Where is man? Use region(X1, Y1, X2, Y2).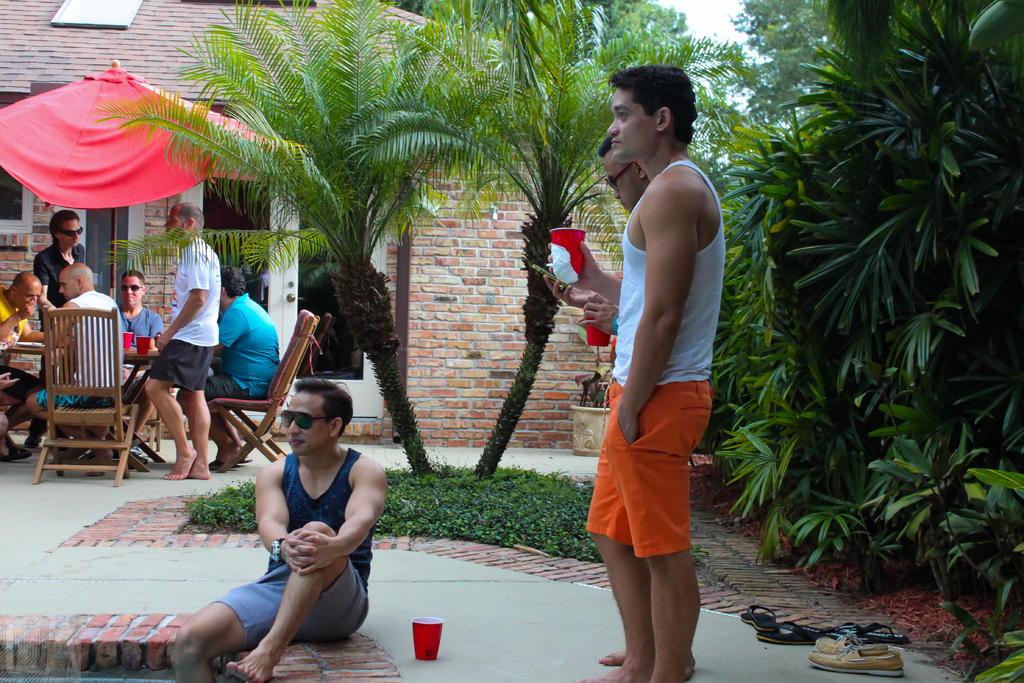
region(0, 266, 45, 456).
